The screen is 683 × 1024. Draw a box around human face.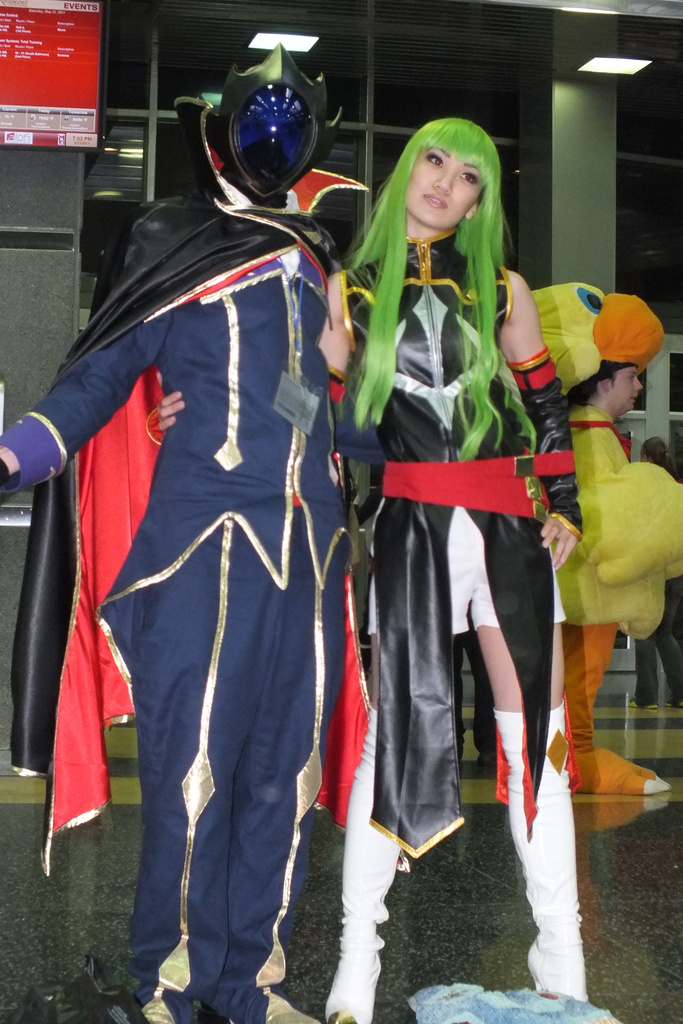
<region>404, 146, 479, 232</region>.
